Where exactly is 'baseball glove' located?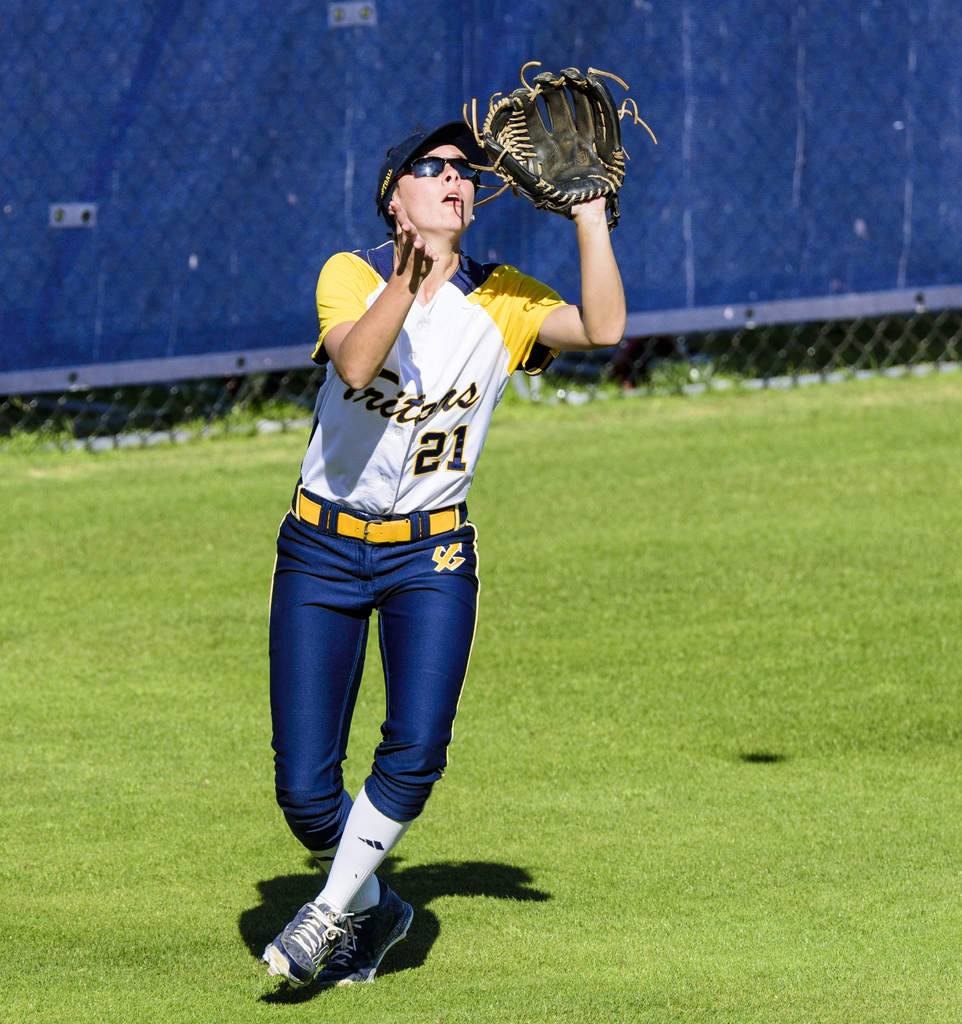
Its bounding box is left=470, top=63, right=658, bottom=230.
